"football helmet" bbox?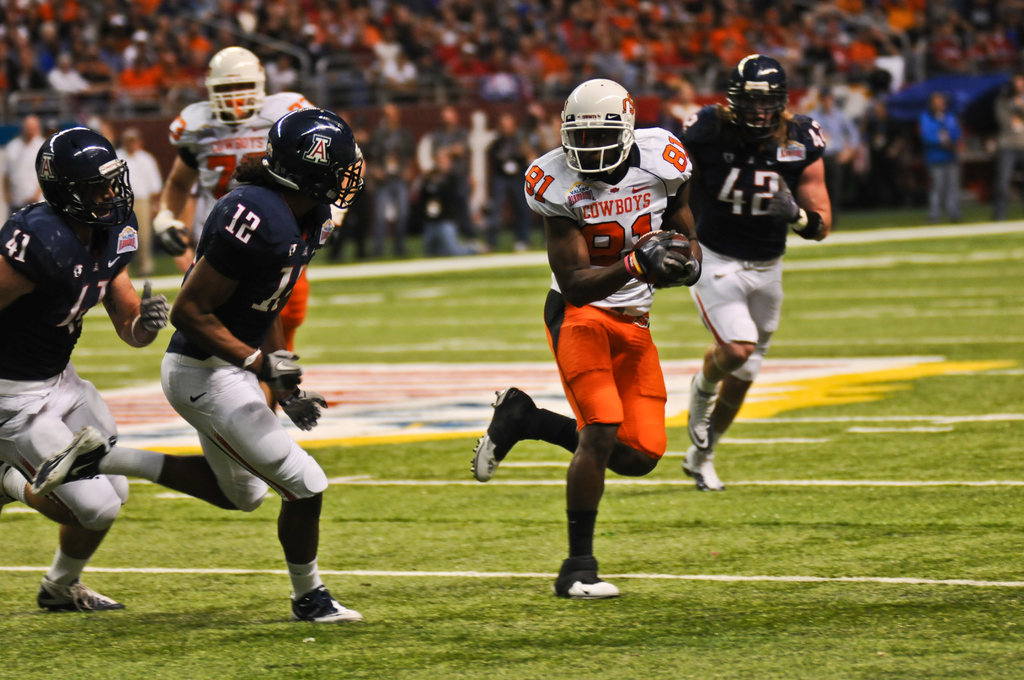
bbox=[722, 56, 789, 139]
